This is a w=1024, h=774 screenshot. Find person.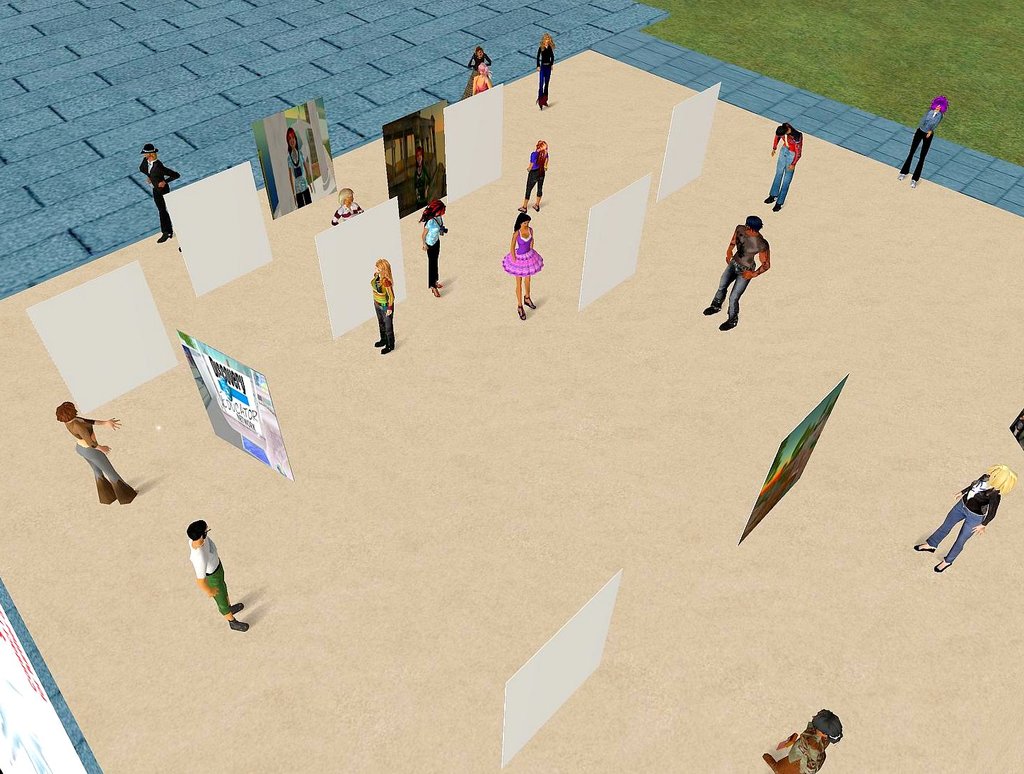
Bounding box: box(516, 133, 552, 209).
